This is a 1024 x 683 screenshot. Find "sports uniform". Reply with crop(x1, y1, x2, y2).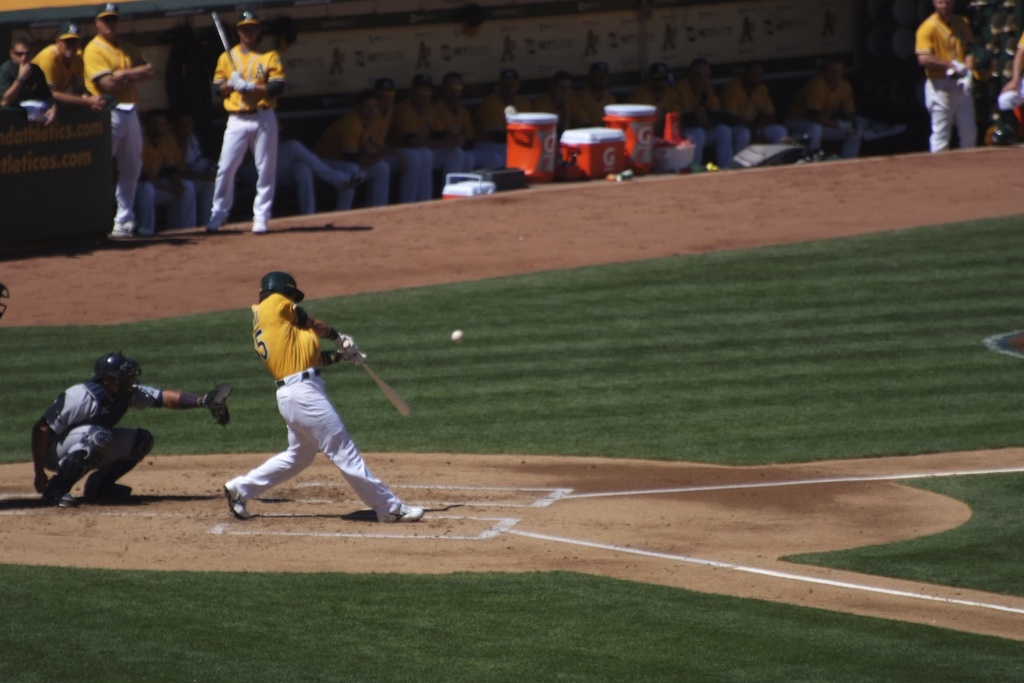
crop(588, 68, 613, 133).
